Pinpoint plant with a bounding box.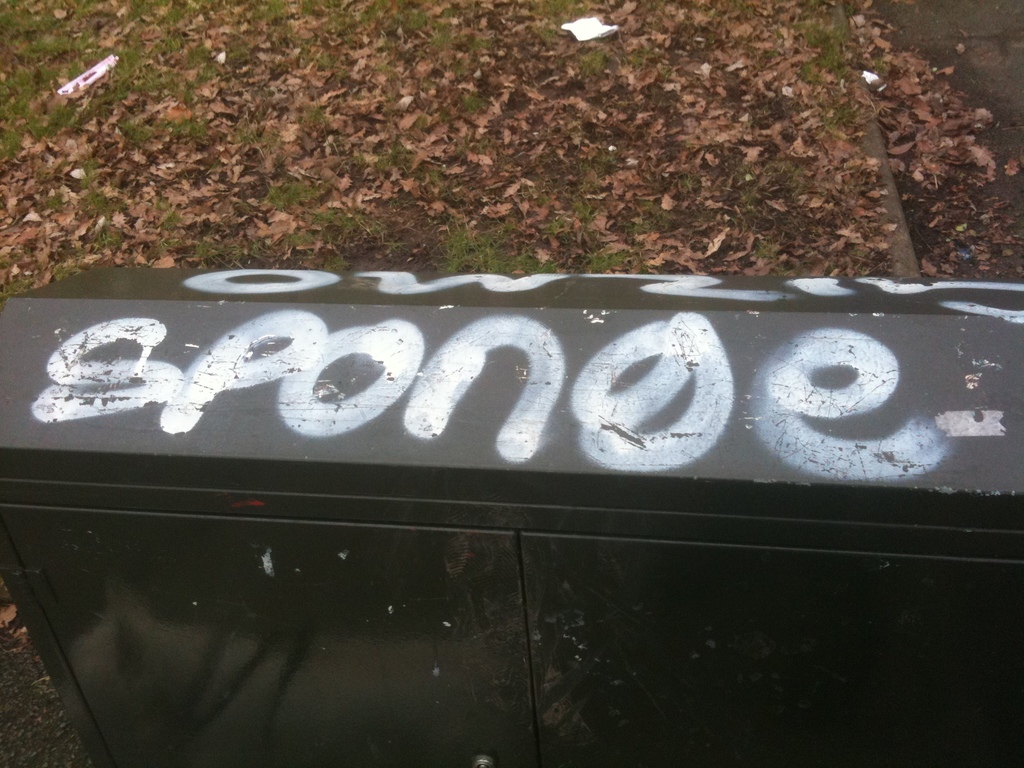
bbox=[534, 193, 548, 202].
